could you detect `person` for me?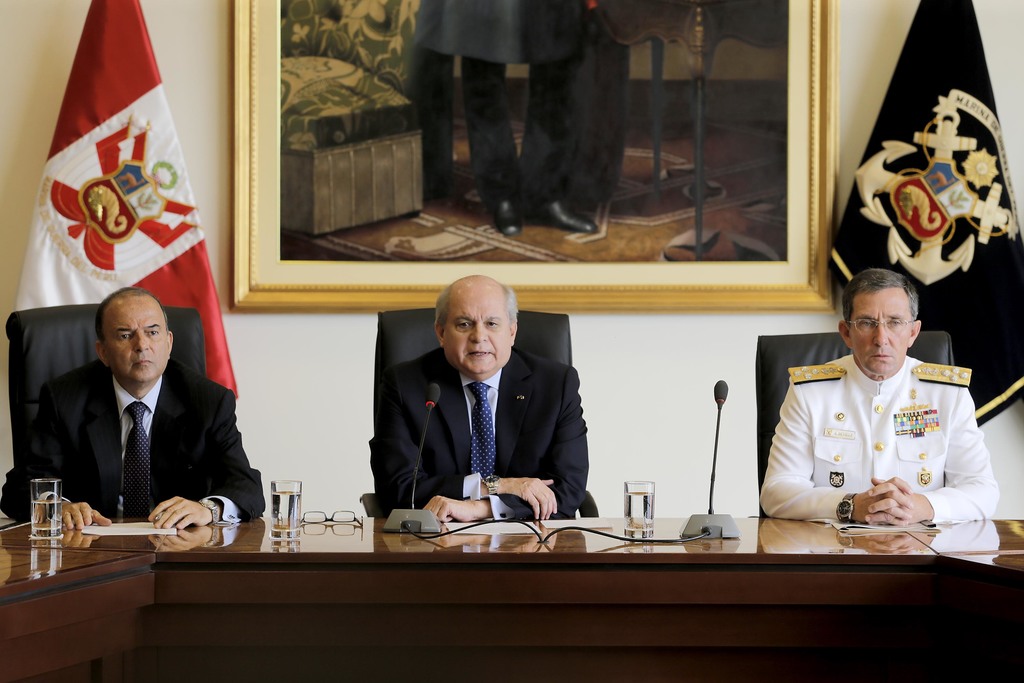
Detection result: 378,270,595,544.
